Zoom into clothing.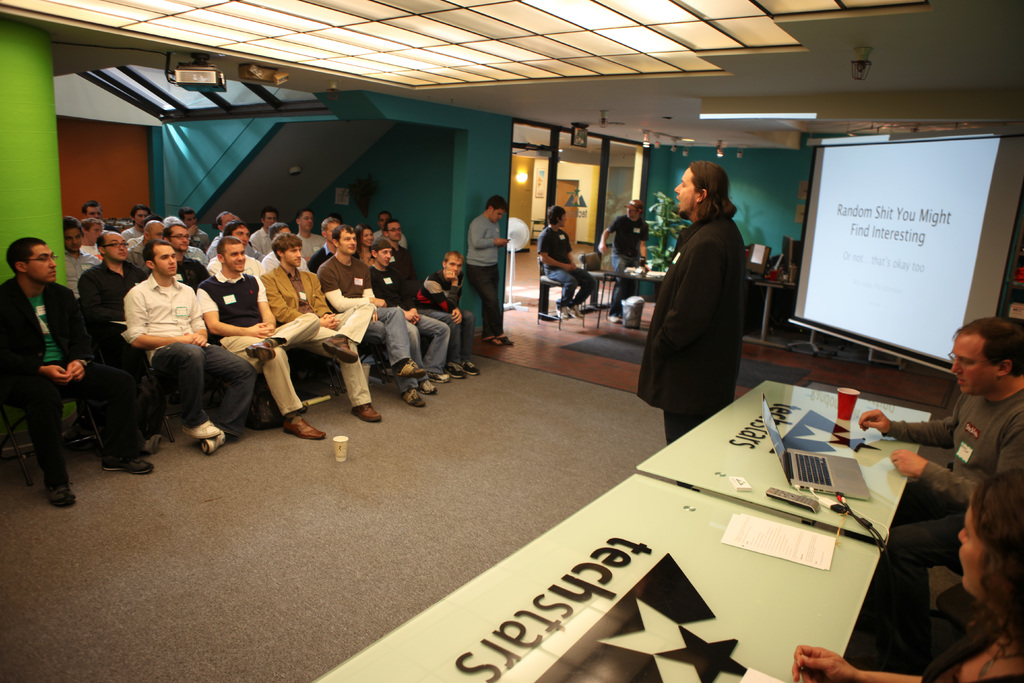
Zoom target: locate(0, 272, 140, 493).
